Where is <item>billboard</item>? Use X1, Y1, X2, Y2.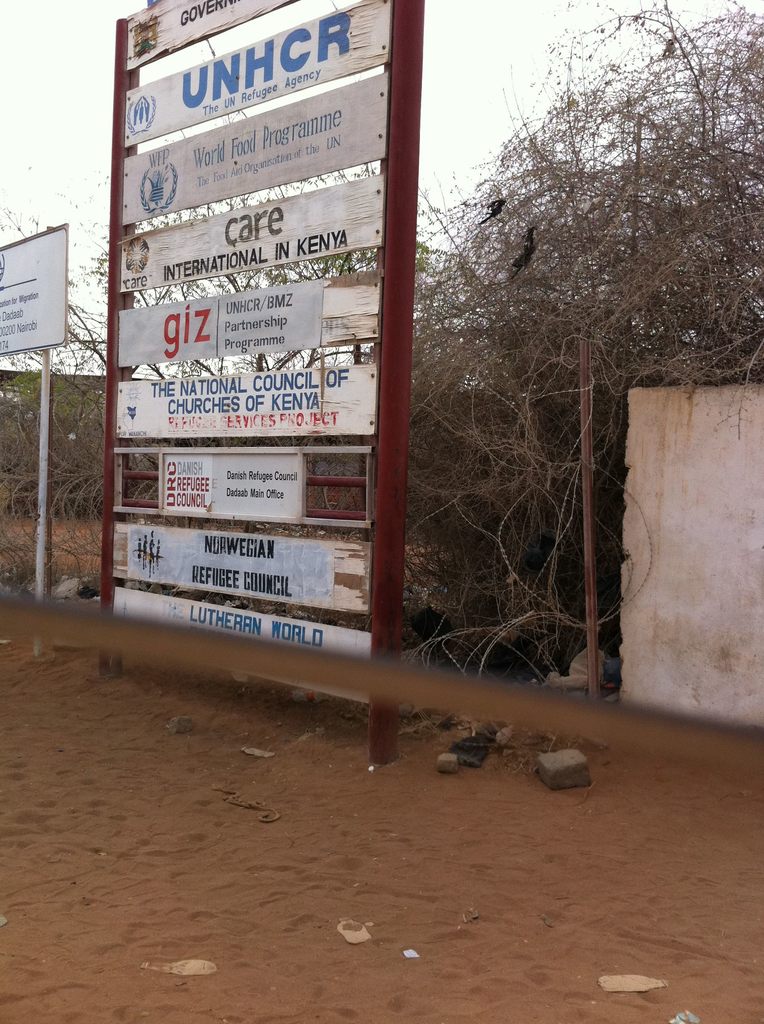
92, 0, 451, 759.
